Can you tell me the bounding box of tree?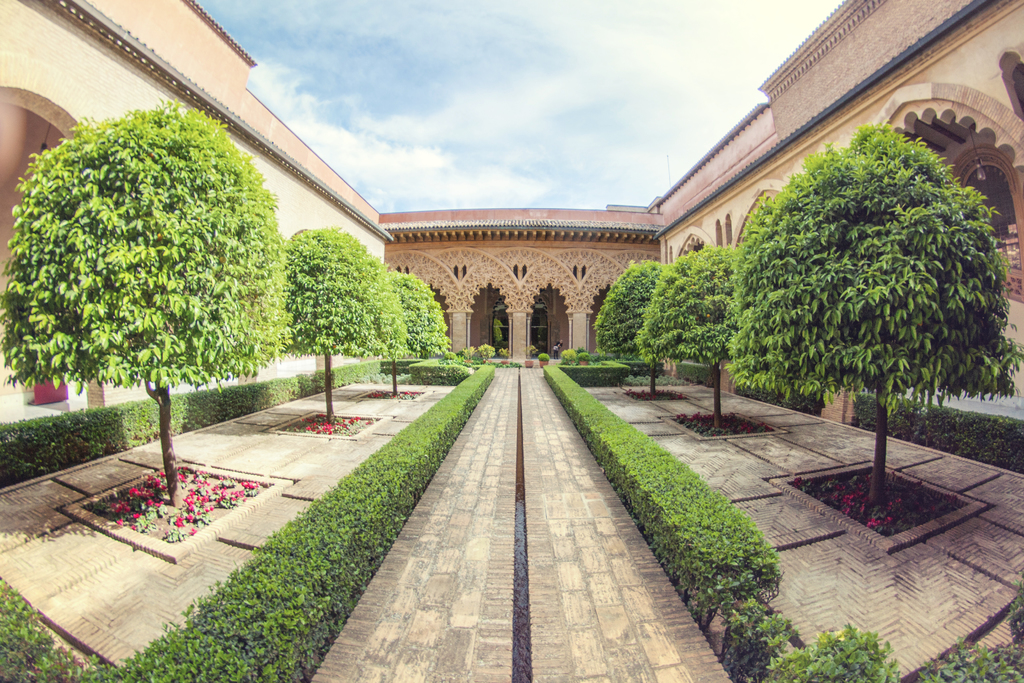
{"x1": 279, "y1": 224, "x2": 384, "y2": 425}.
